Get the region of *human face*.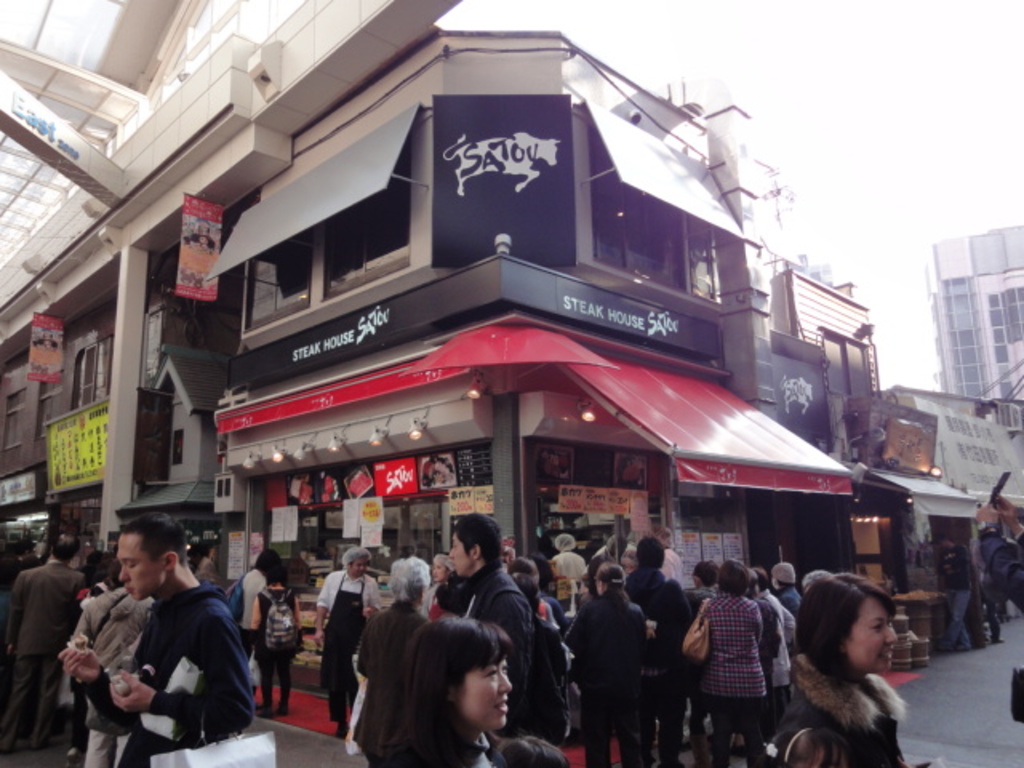
crop(115, 533, 160, 602).
